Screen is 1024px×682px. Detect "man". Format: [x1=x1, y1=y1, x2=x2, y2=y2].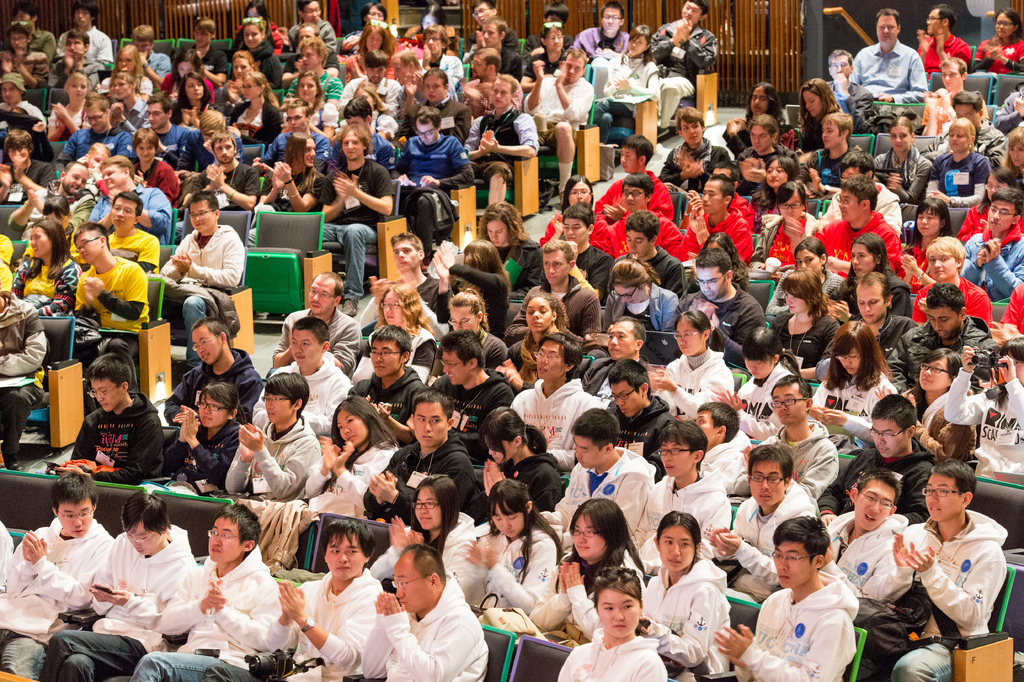
[x1=358, y1=541, x2=487, y2=681].
